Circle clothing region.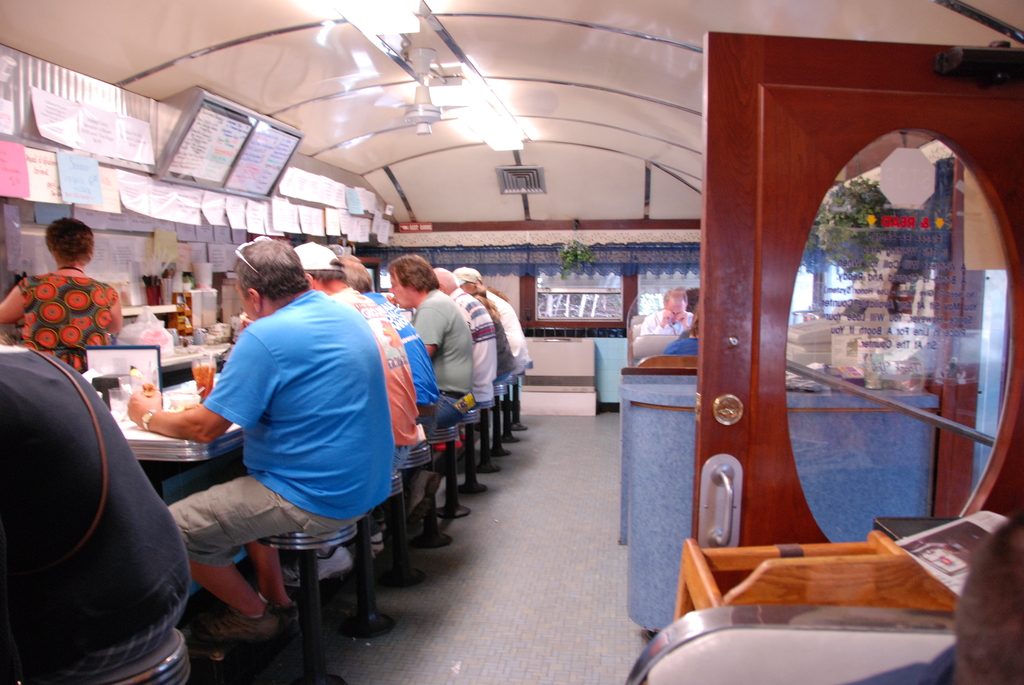
Region: (x1=442, y1=292, x2=494, y2=402).
